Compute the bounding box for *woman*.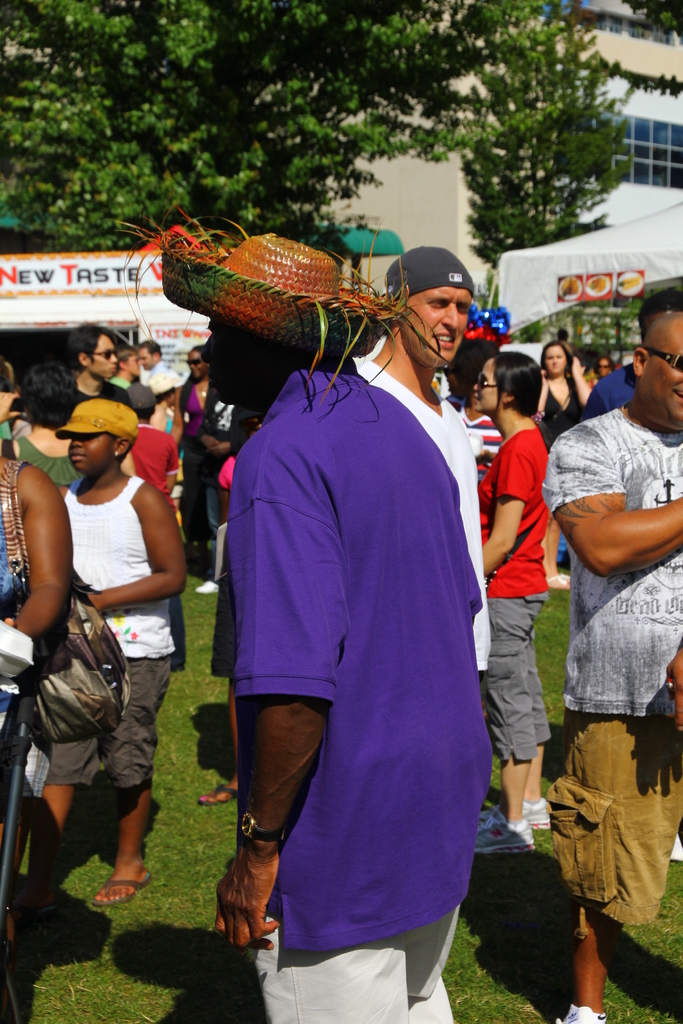
590,352,618,385.
